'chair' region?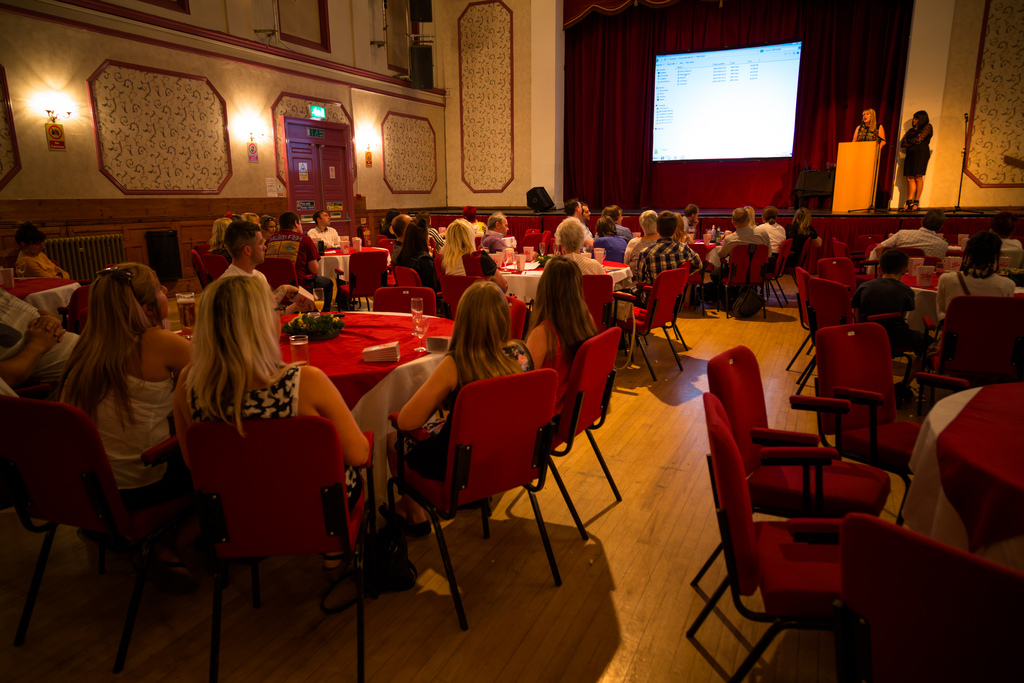
bbox(259, 260, 327, 294)
